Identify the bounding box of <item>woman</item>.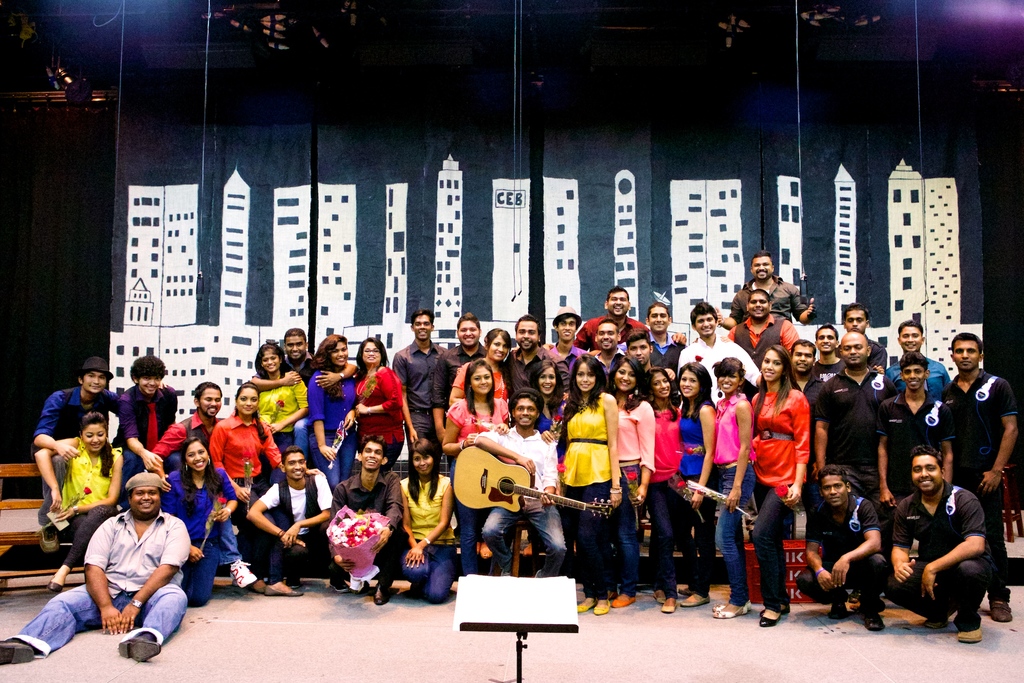
<region>446, 325, 511, 404</region>.
